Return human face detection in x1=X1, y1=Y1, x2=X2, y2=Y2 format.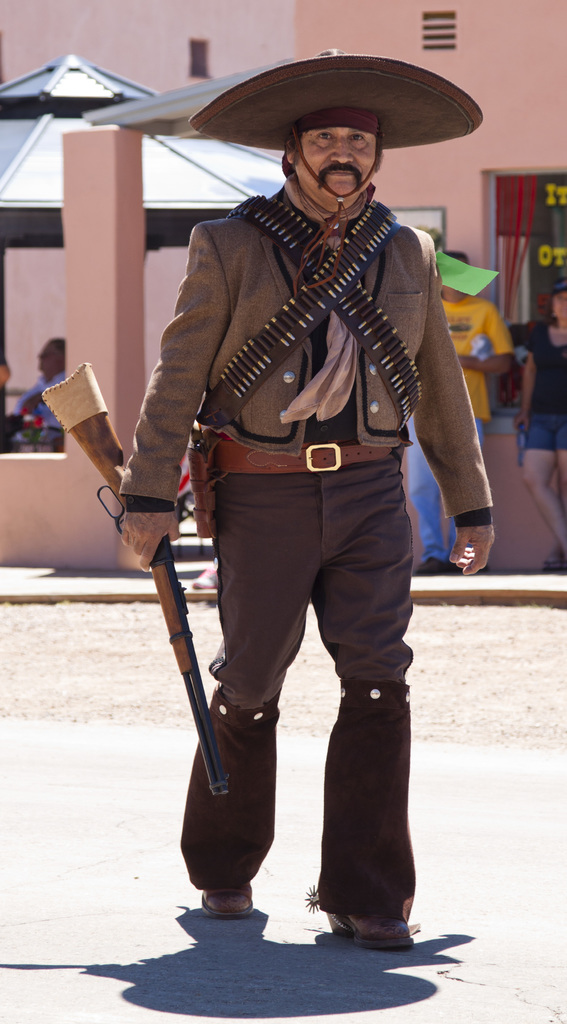
x1=35, y1=333, x2=68, y2=371.
